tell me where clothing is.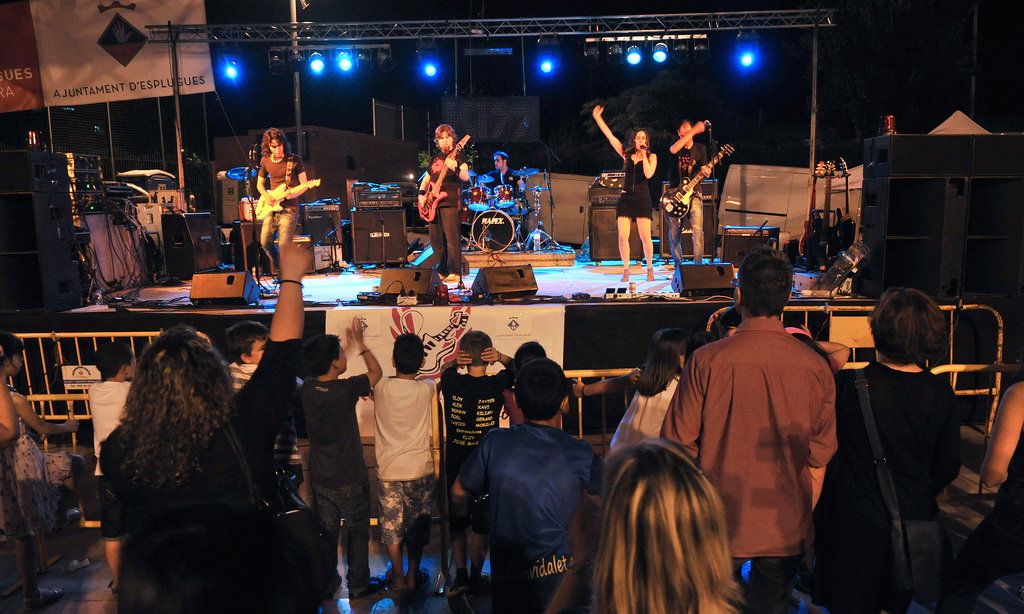
clothing is at locate(362, 376, 440, 549).
